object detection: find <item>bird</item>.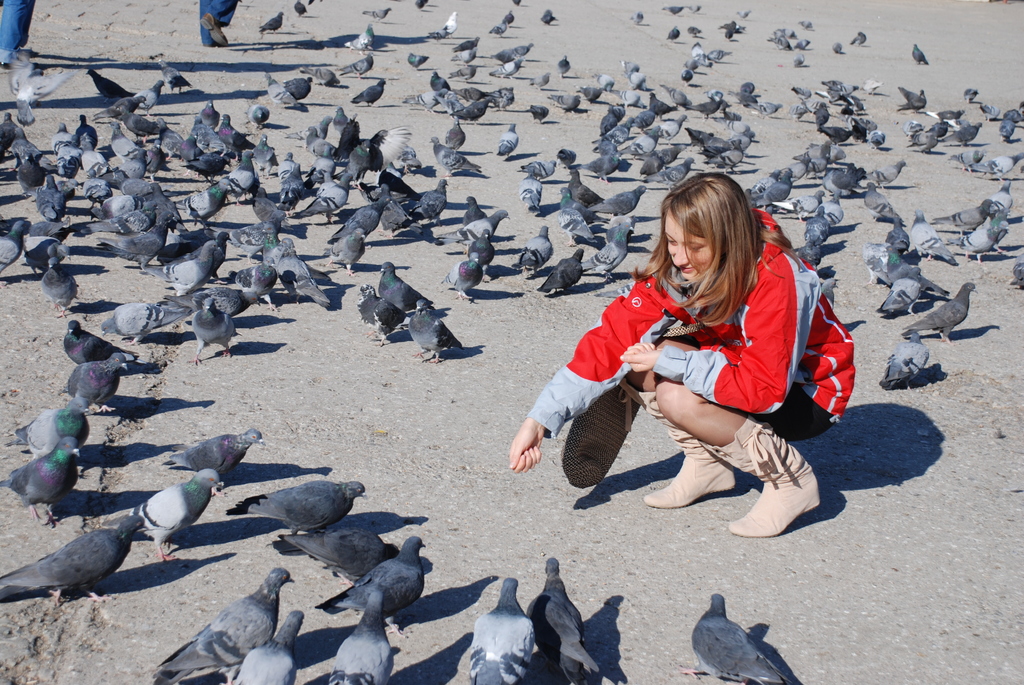
289, 0, 308, 19.
